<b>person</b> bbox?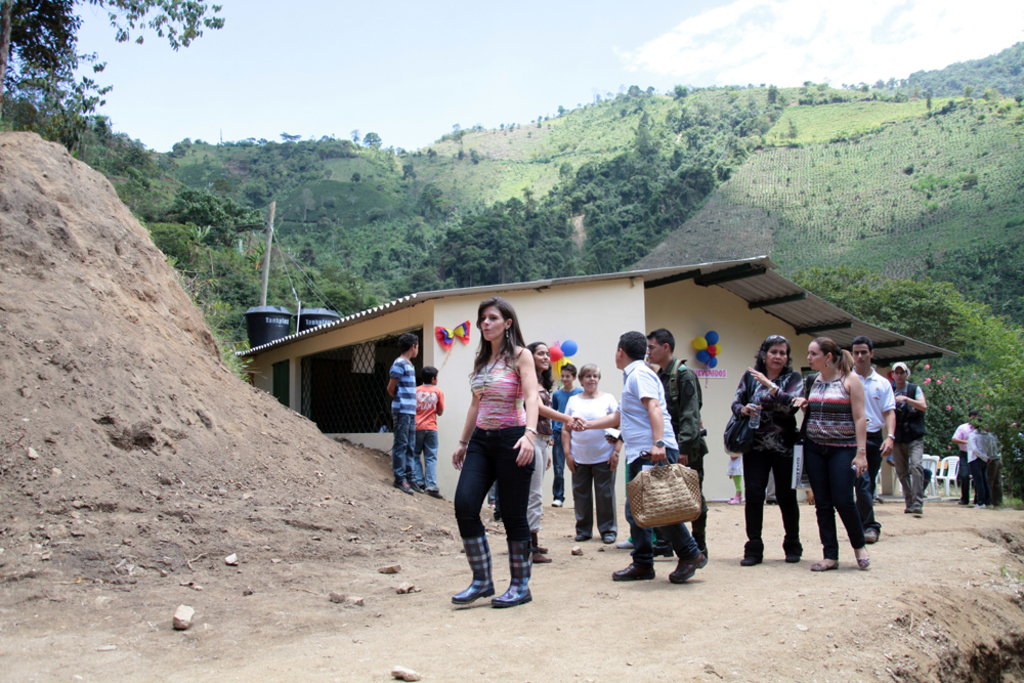
BBox(612, 330, 708, 583)
